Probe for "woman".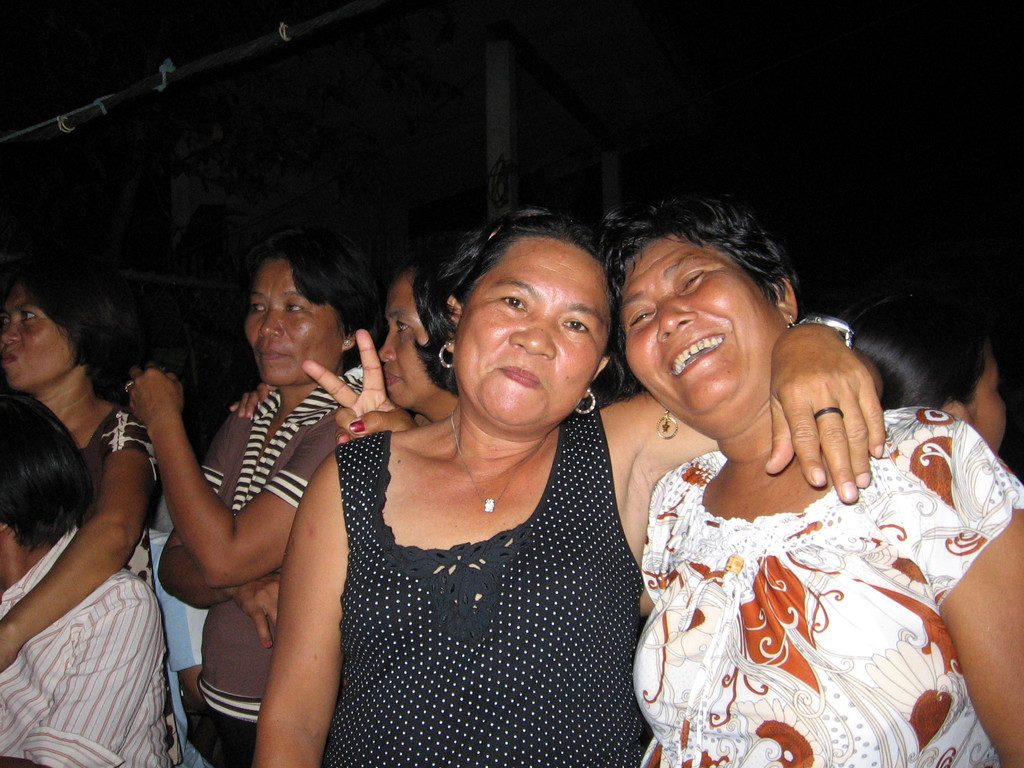
Probe result: pyautogui.locateOnScreen(851, 296, 1009, 454).
